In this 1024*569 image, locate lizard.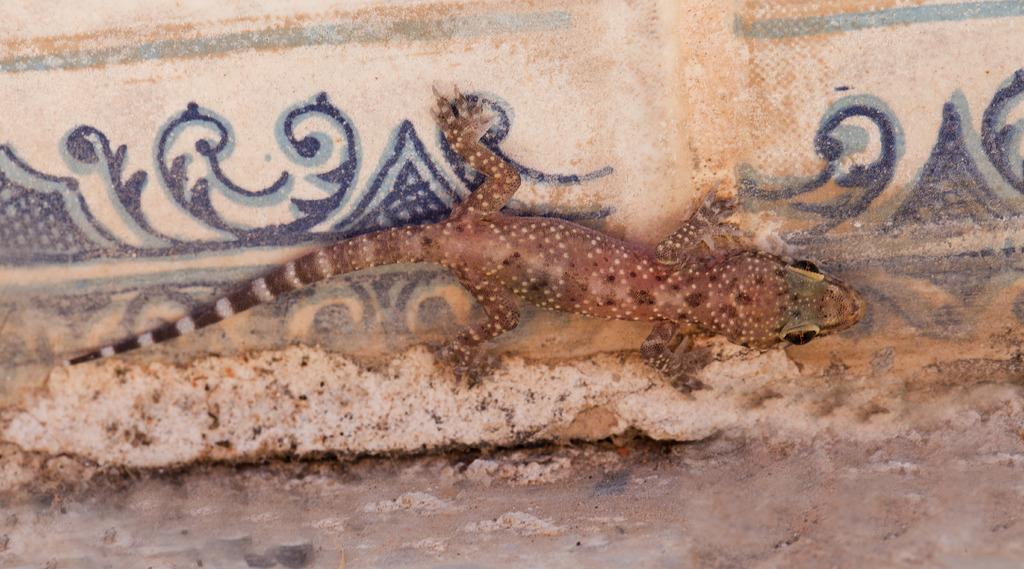
Bounding box: select_region(71, 86, 860, 390).
